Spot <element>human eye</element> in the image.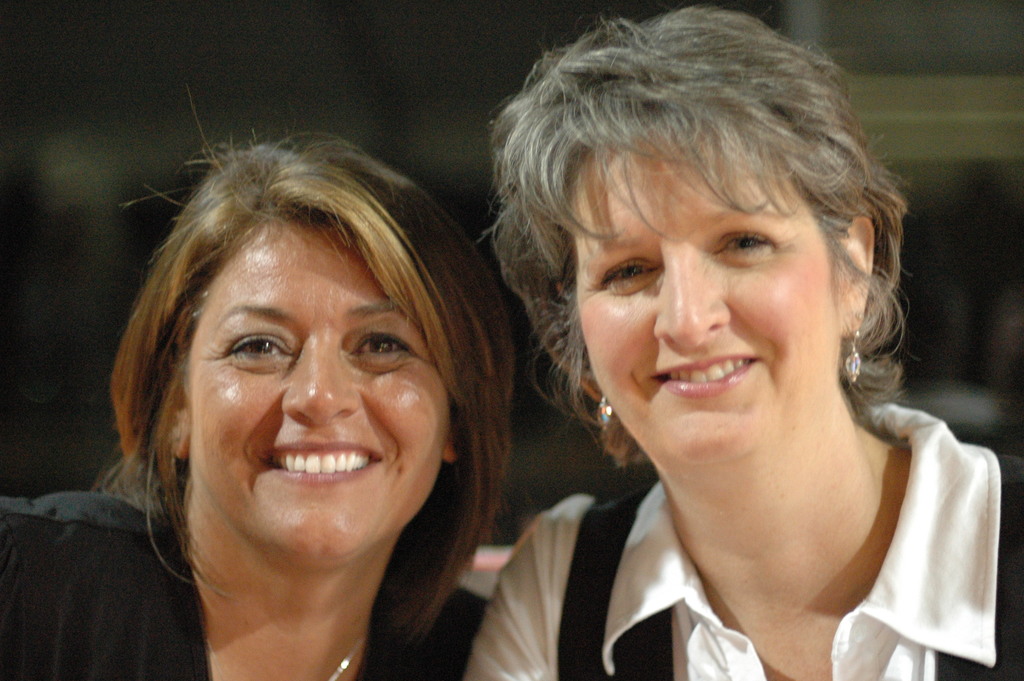
<element>human eye</element> found at 589,252,653,293.
